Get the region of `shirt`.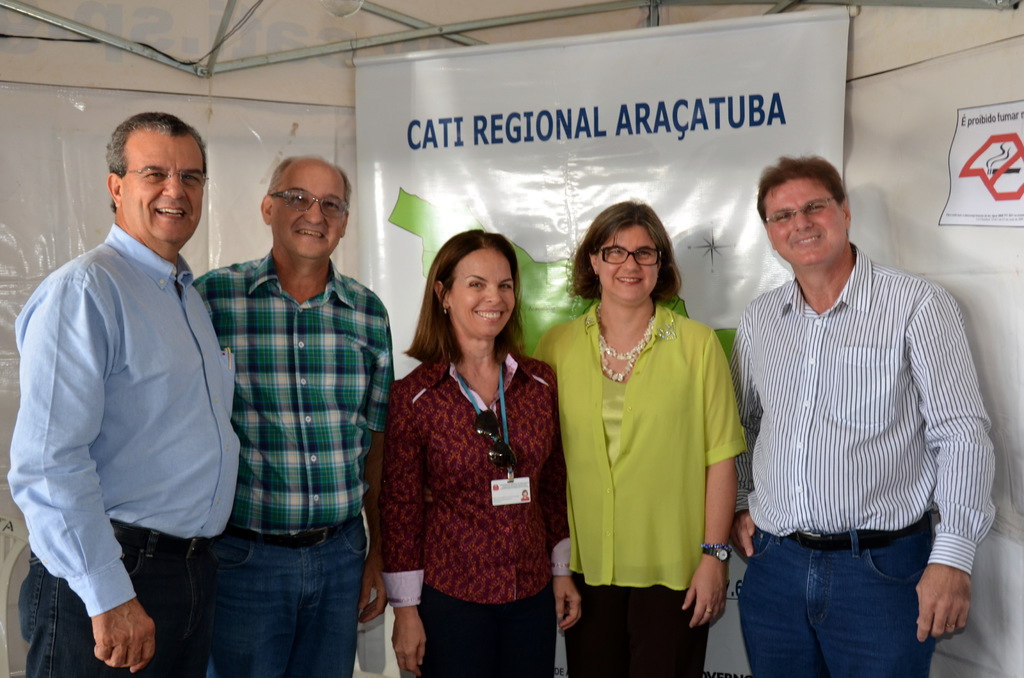
bbox(728, 238, 995, 576).
